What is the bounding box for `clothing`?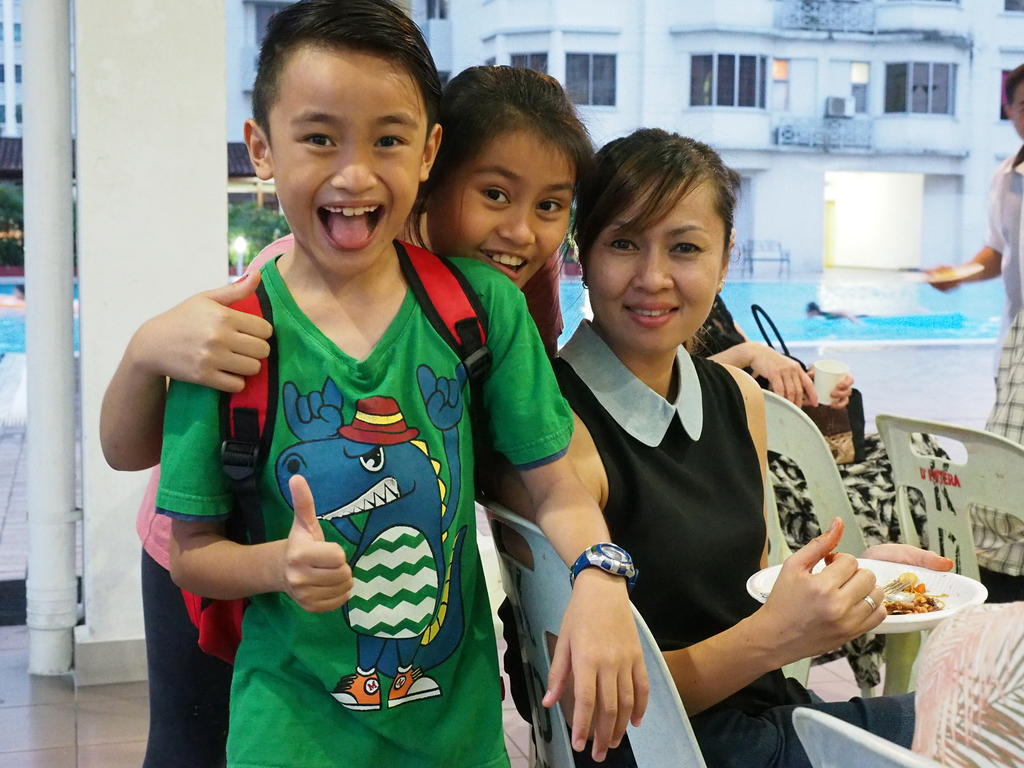
pyautogui.locateOnScreen(156, 256, 571, 767).
